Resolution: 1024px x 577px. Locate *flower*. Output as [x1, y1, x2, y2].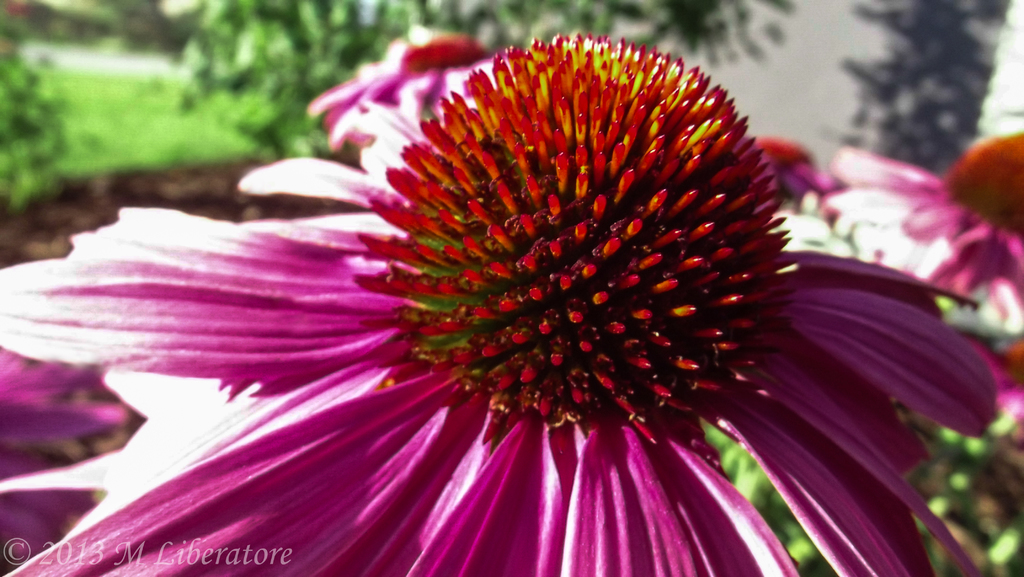
[25, 42, 997, 553].
